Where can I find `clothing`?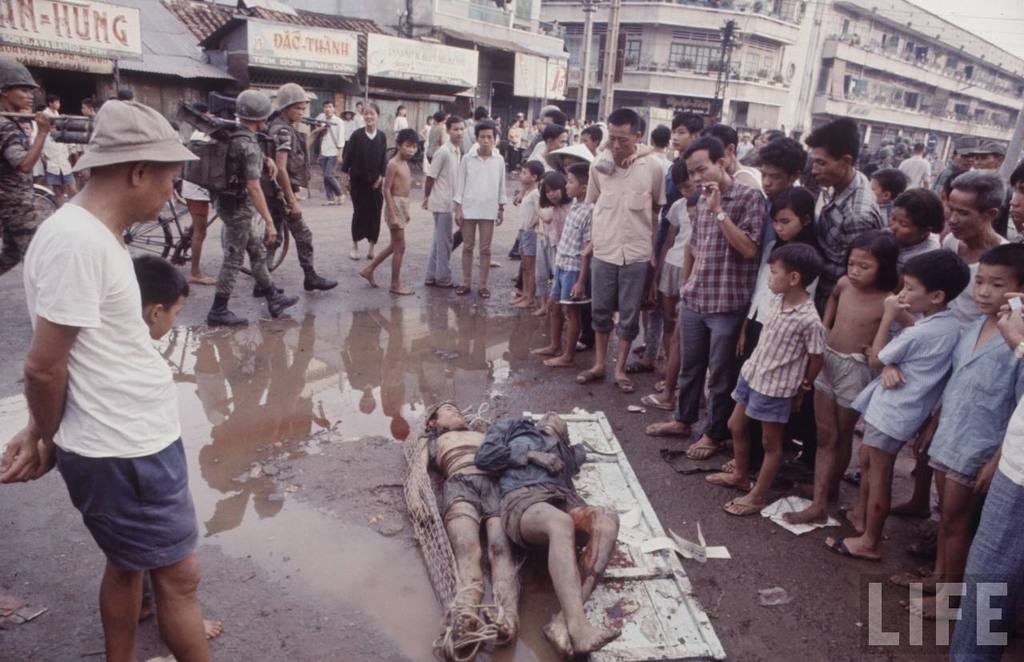
You can find it at {"x1": 343, "y1": 126, "x2": 386, "y2": 246}.
